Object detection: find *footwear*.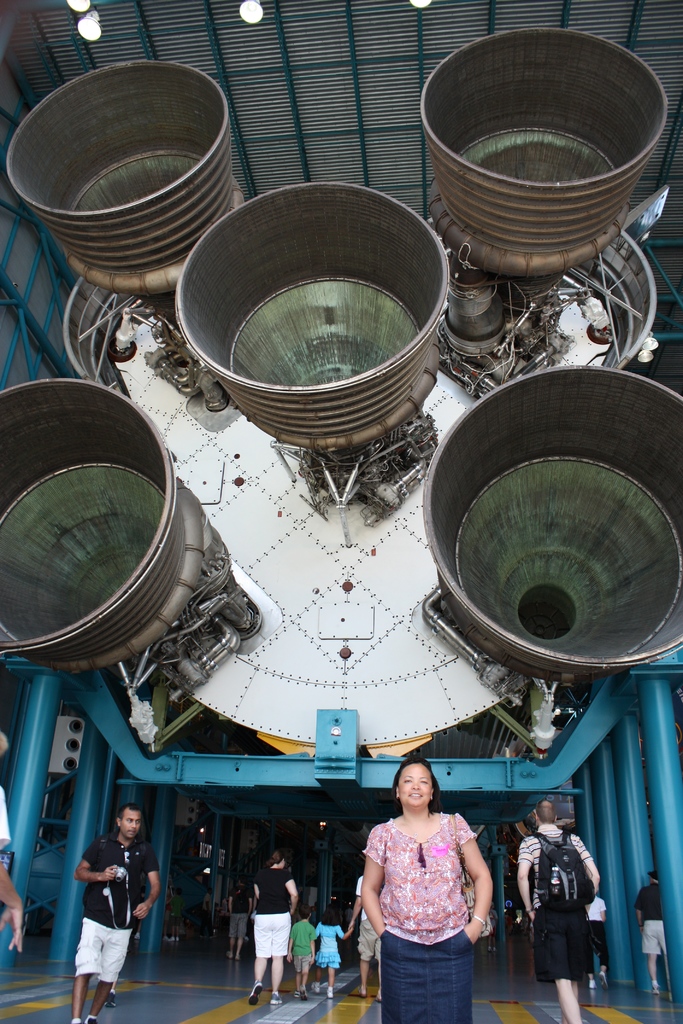
pyautogui.locateOnScreen(355, 986, 365, 996).
